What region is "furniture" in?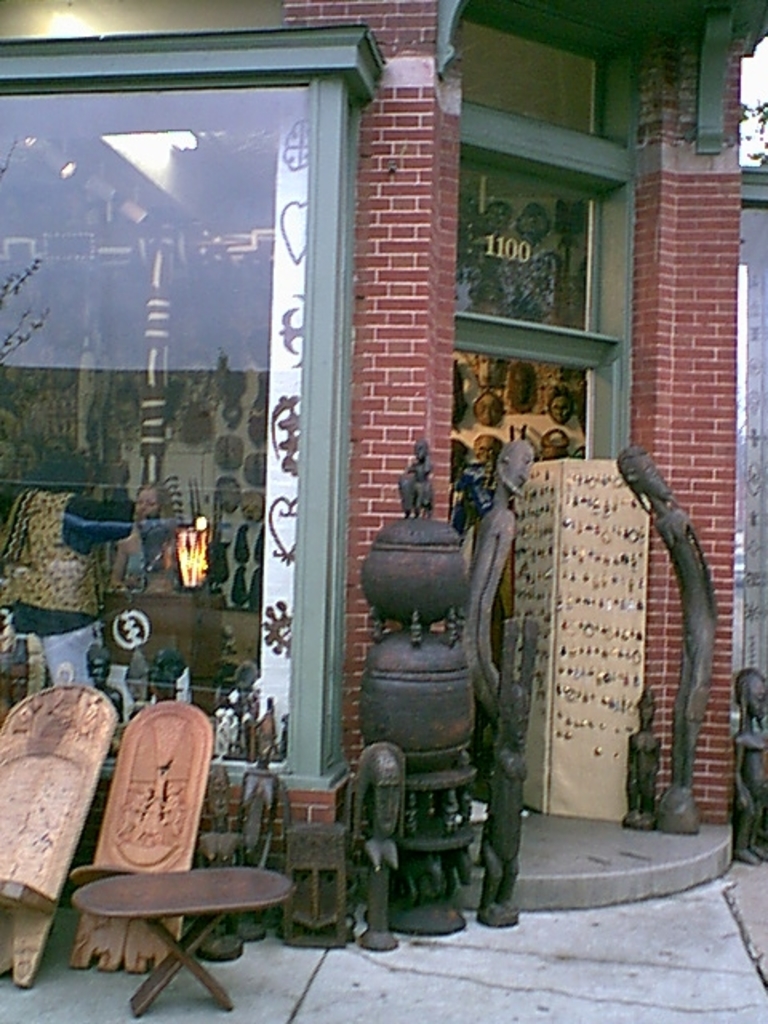
74,861,298,1021.
